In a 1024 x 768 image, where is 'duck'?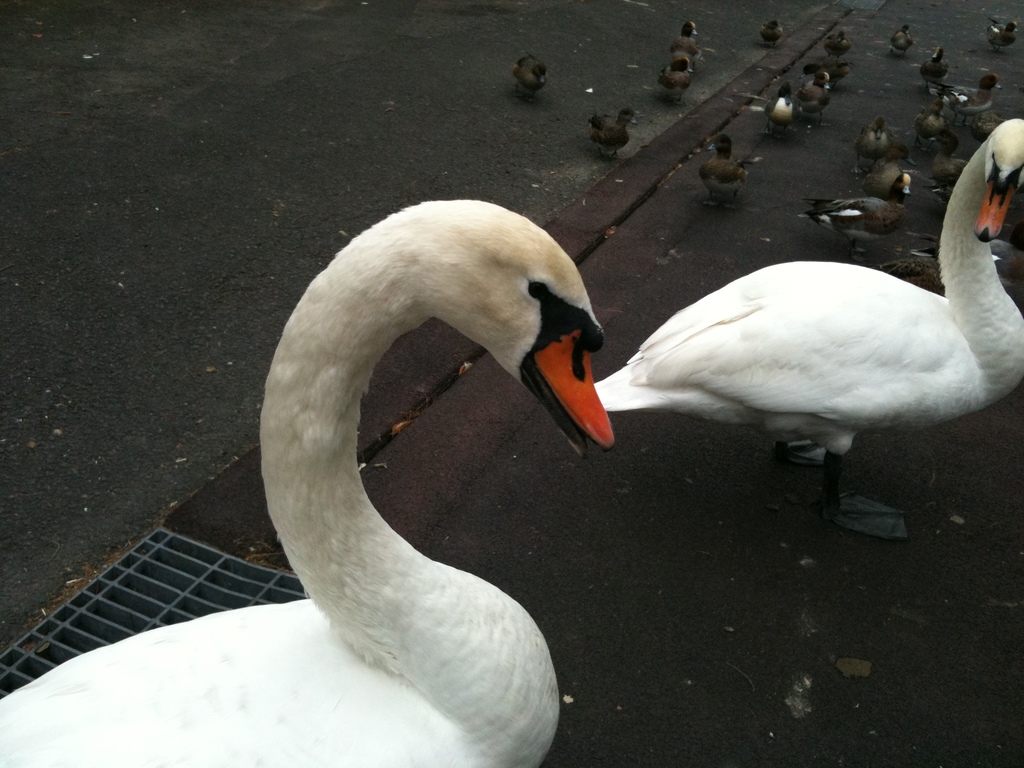
box(913, 43, 956, 83).
